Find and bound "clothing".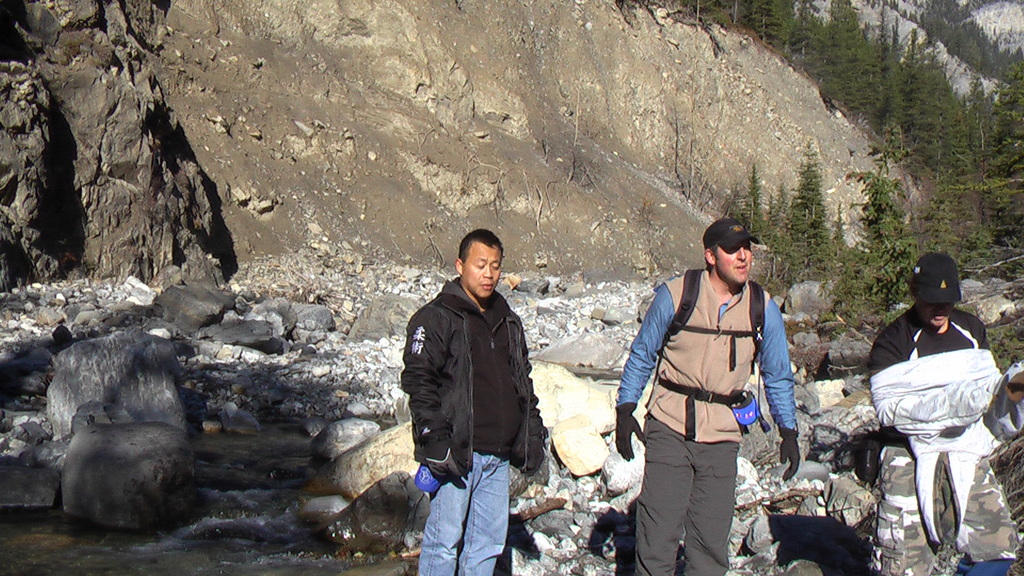
Bound: <bbox>614, 256, 804, 575</bbox>.
